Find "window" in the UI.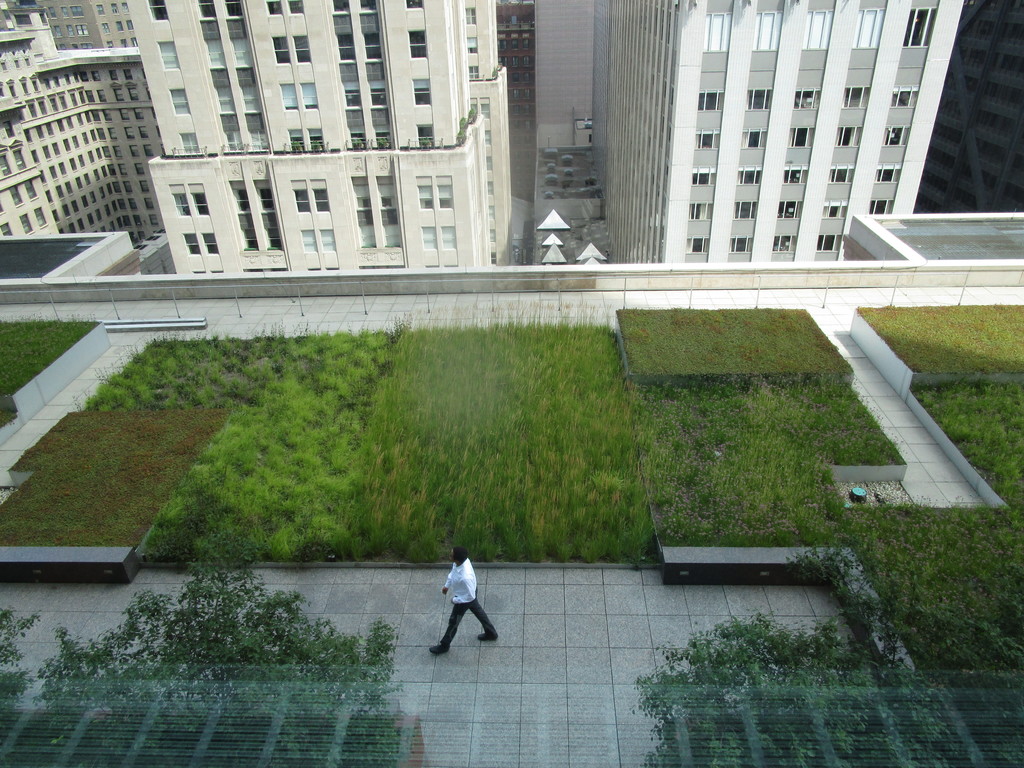
UI element at pyautogui.locateOnScreen(183, 130, 199, 155).
